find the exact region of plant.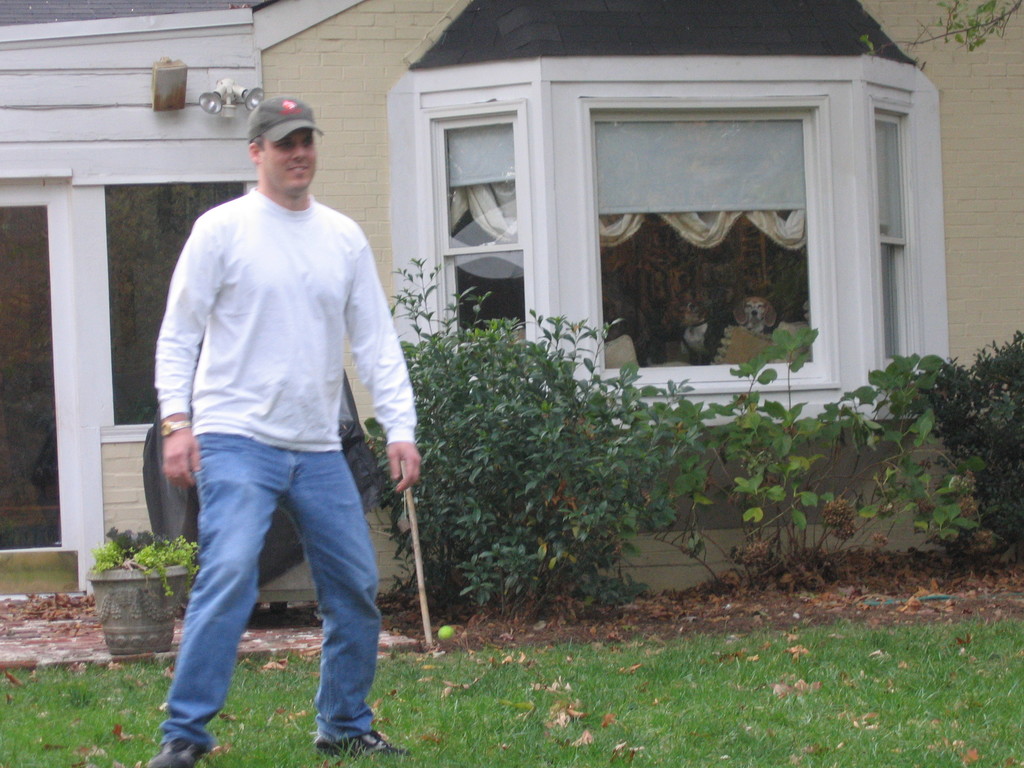
Exact region: locate(703, 344, 892, 601).
